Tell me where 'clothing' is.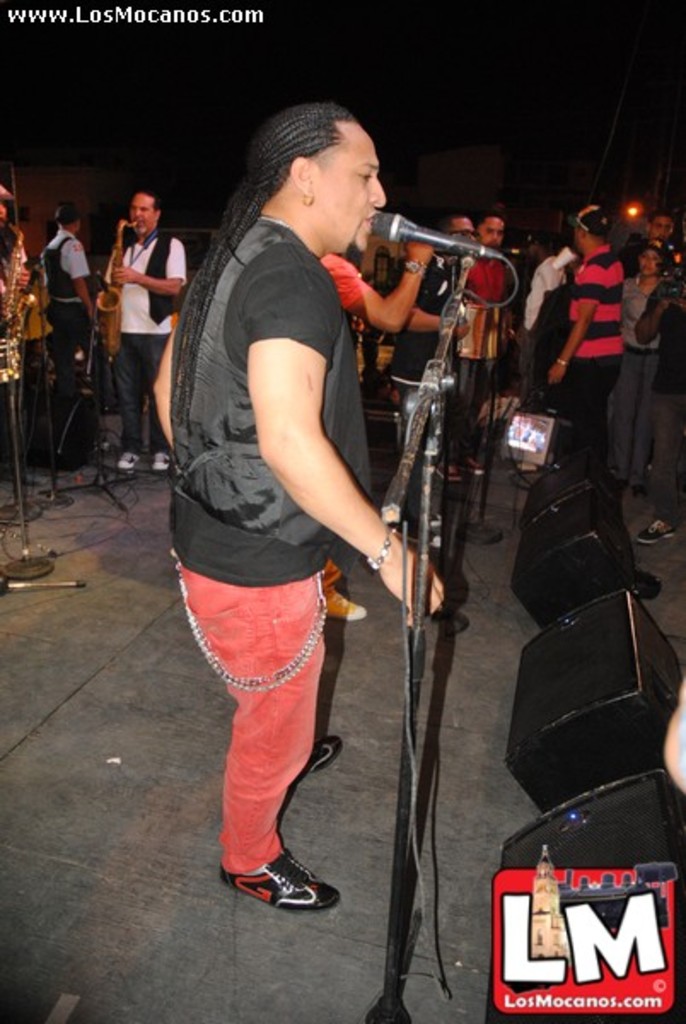
'clothing' is at BBox(551, 244, 630, 468).
